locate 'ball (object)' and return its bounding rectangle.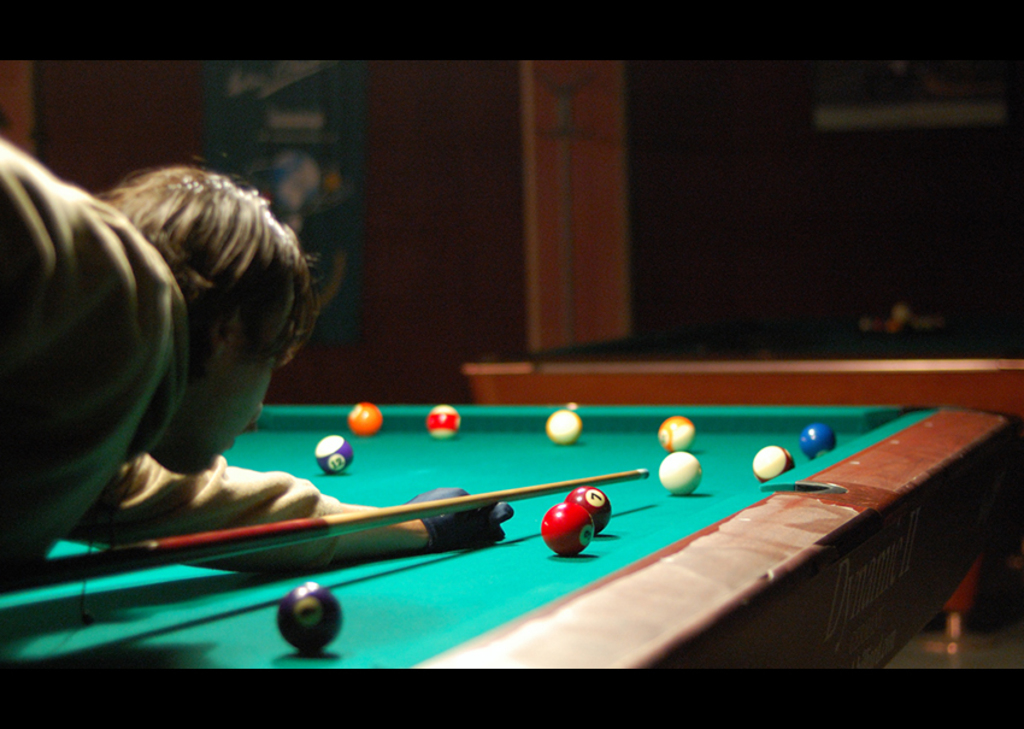
[left=796, top=421, right=837, bottom=459].
